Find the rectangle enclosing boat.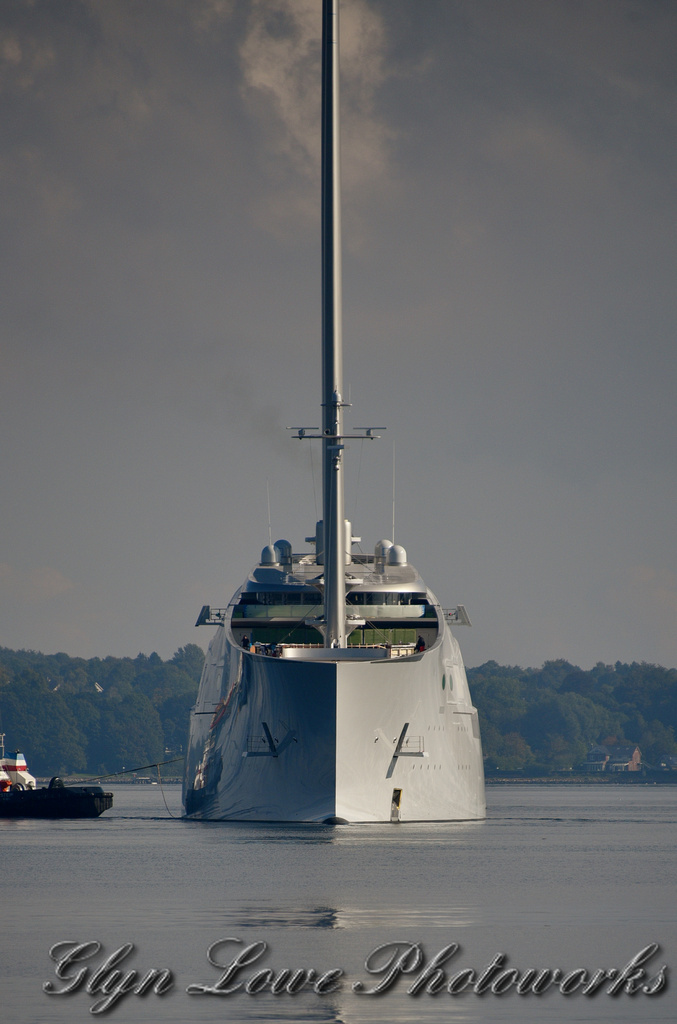
select_region(0, 779, 106, 815).
